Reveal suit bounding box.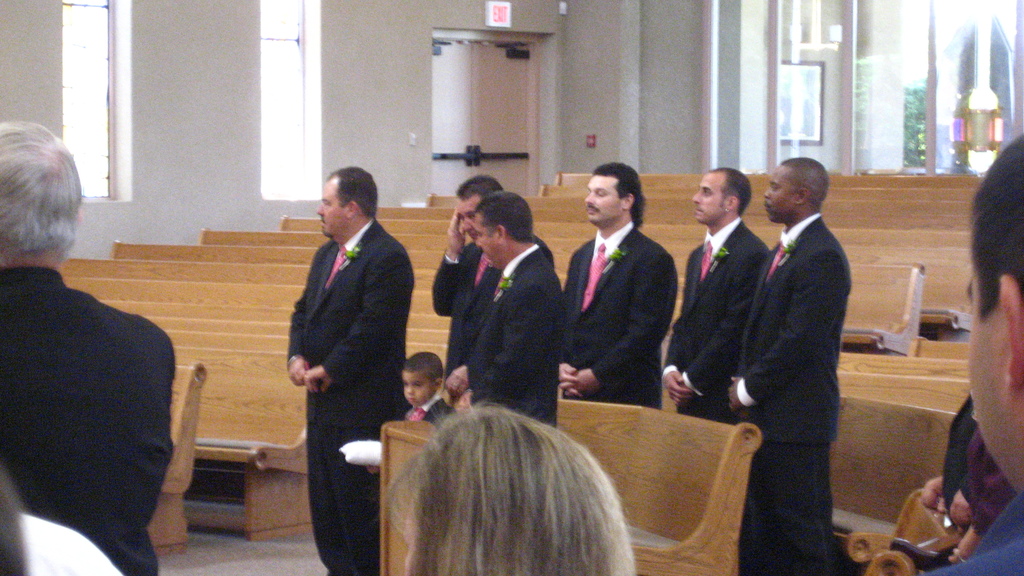
Revealed: select_region(0, 262, 175, 575).
